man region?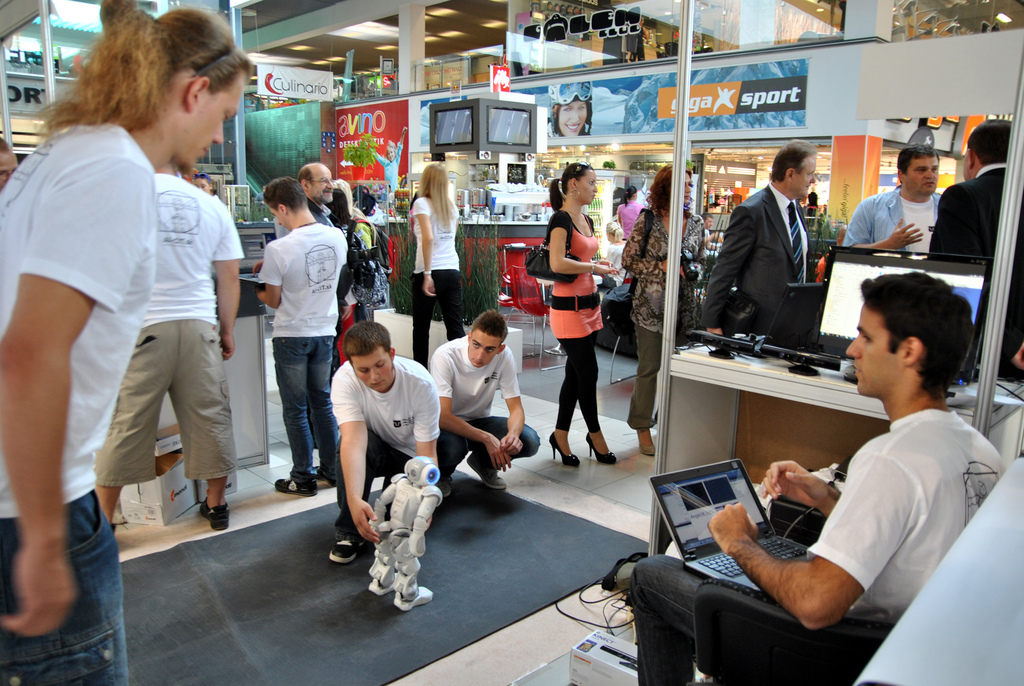
pyautogui.locateOnScreen(0, 134, 17, 190)
